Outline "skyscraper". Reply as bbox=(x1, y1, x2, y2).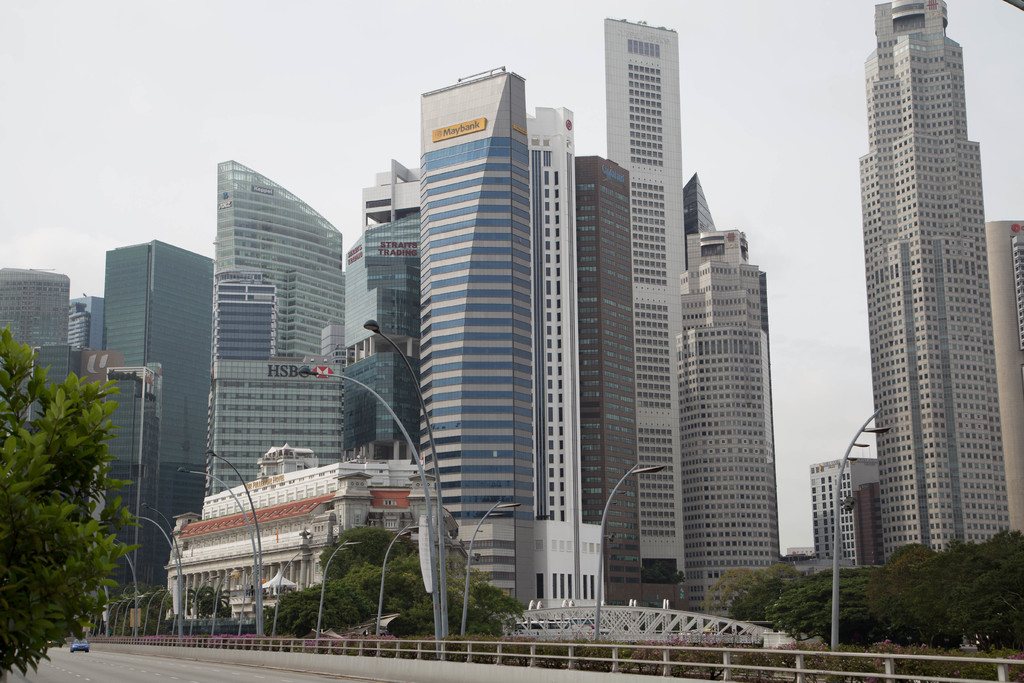
bbox=(408, 69, 531, 611).
